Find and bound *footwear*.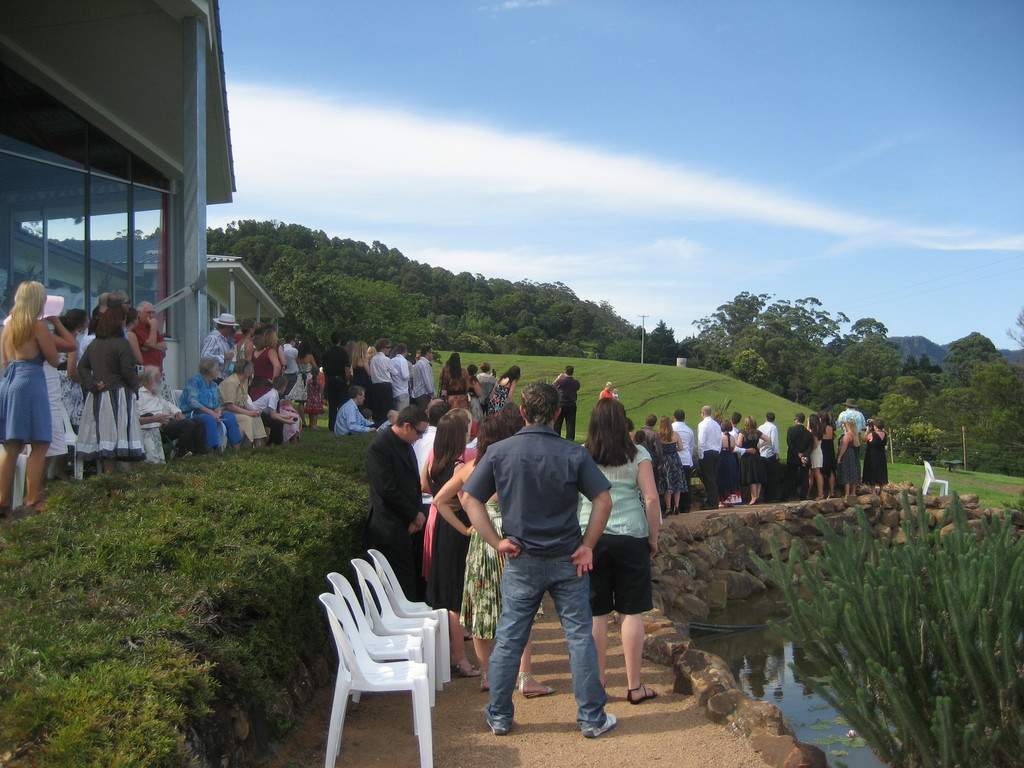
Bound: 447,656,479,676.
